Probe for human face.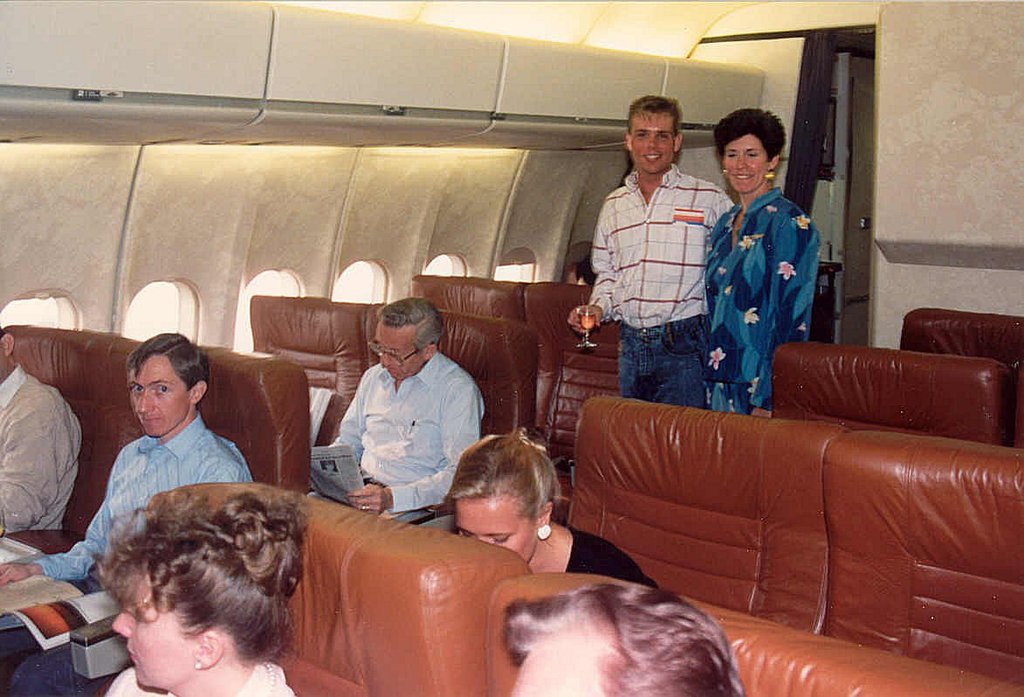
Probe result: <box>720,136,766,192</box>.
